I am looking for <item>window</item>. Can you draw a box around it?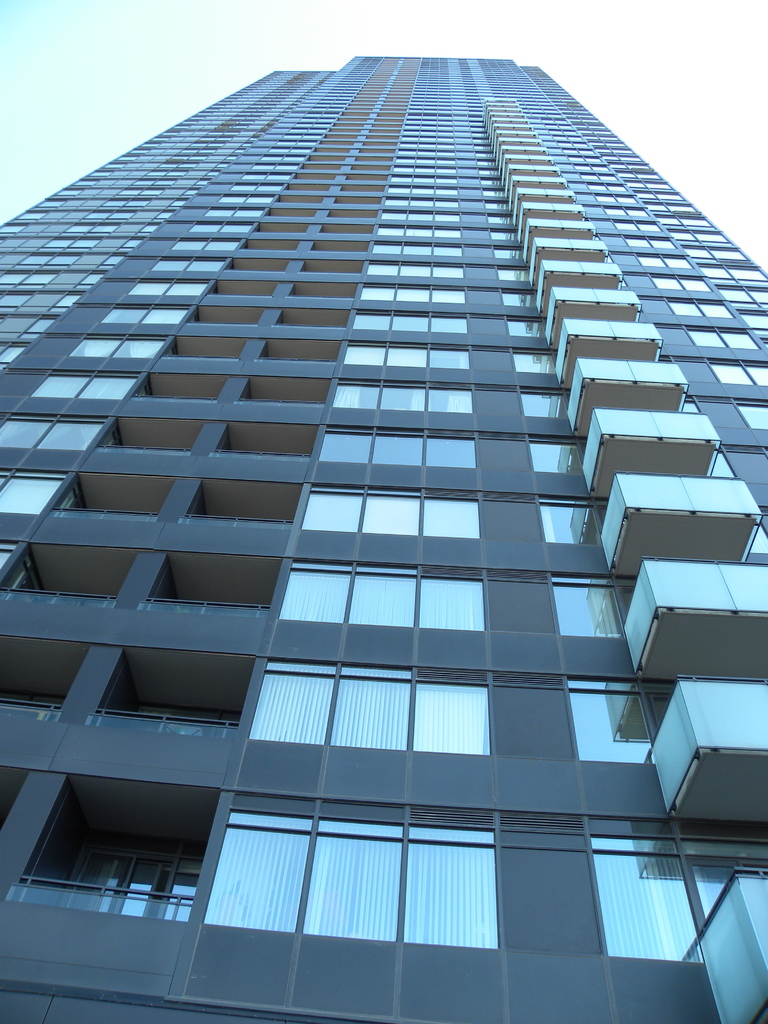
Sure, the bounding box is (0, 414, 98, 463).
